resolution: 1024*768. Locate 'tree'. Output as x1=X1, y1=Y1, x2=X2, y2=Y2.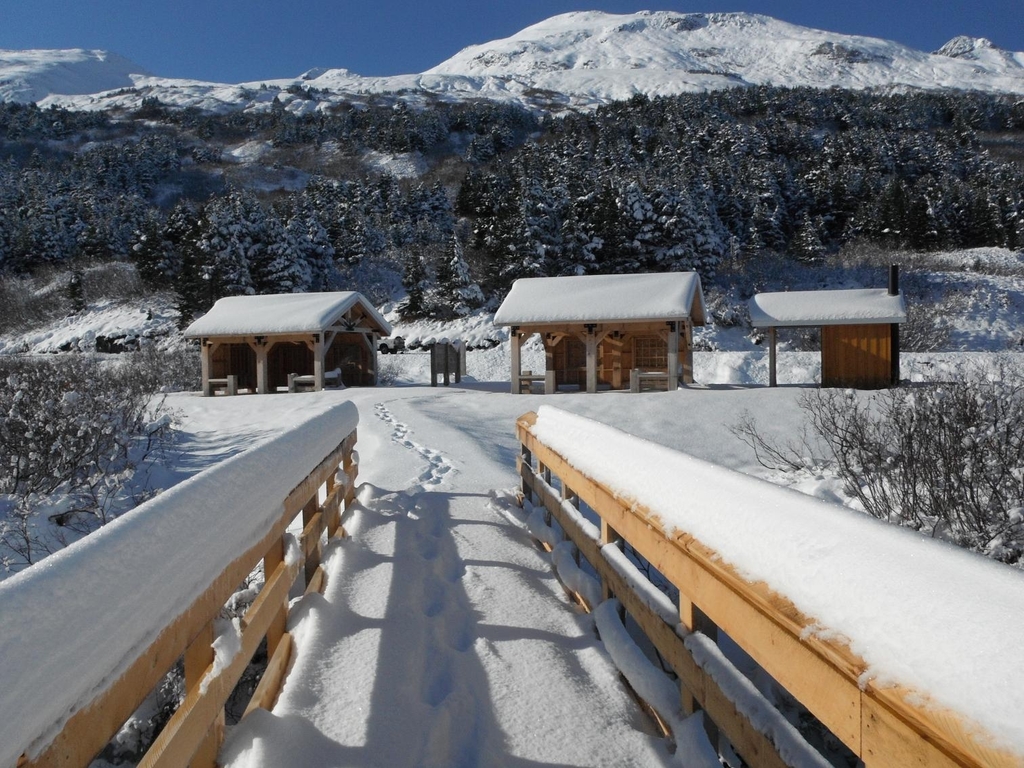
x1=7, y1=334, x2=205, y2=568.
